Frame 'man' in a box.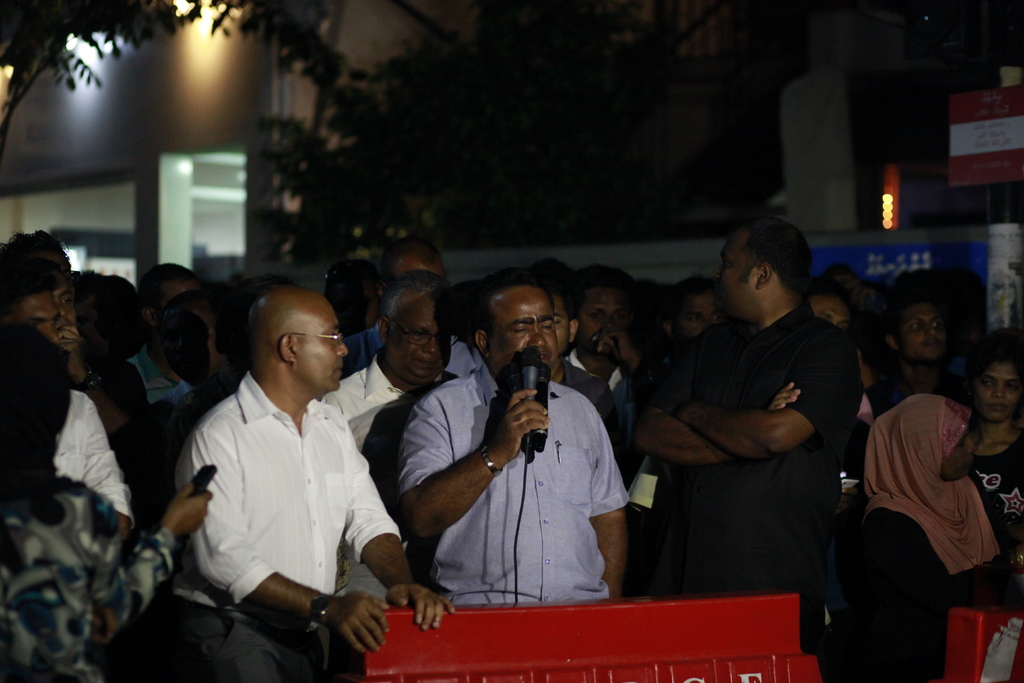
bbox=[6, 274, 131, 534].
